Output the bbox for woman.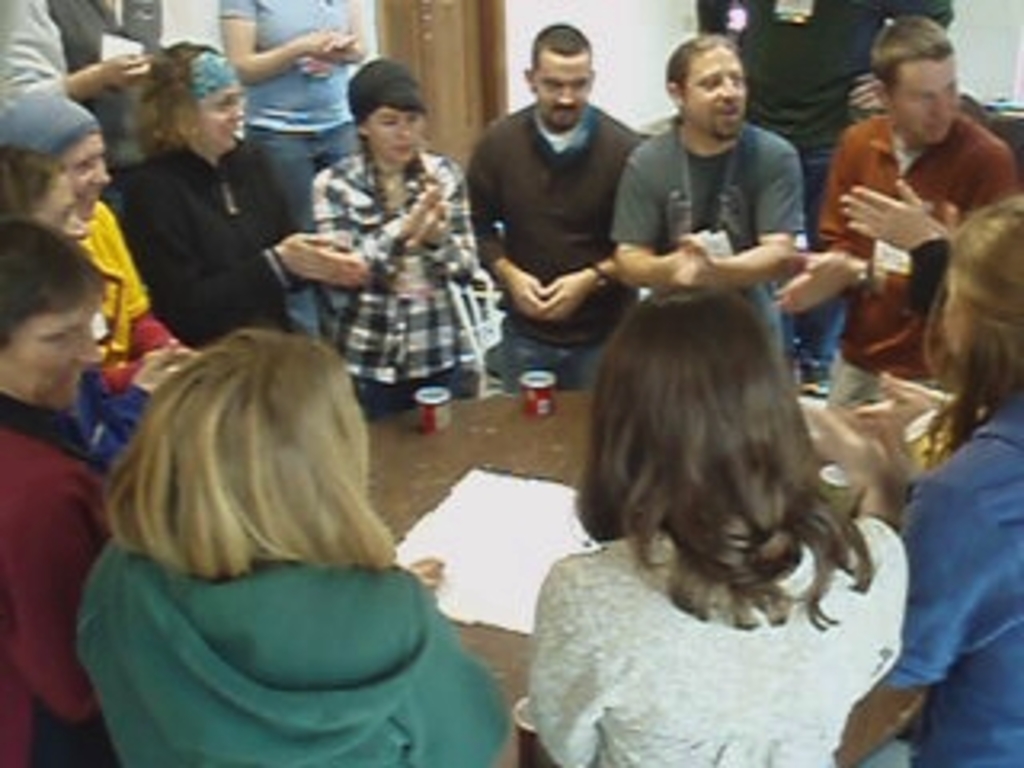
(0, 90, 205, 394).
